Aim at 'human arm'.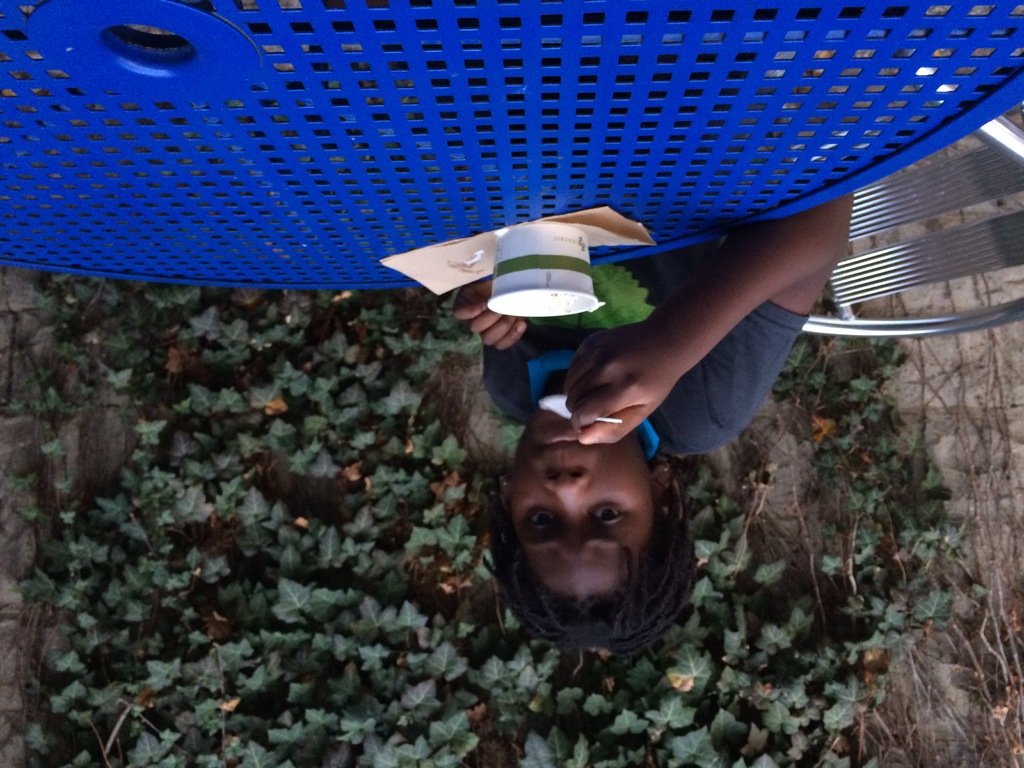
Aimed at detection(455, 273, 563, 437).
